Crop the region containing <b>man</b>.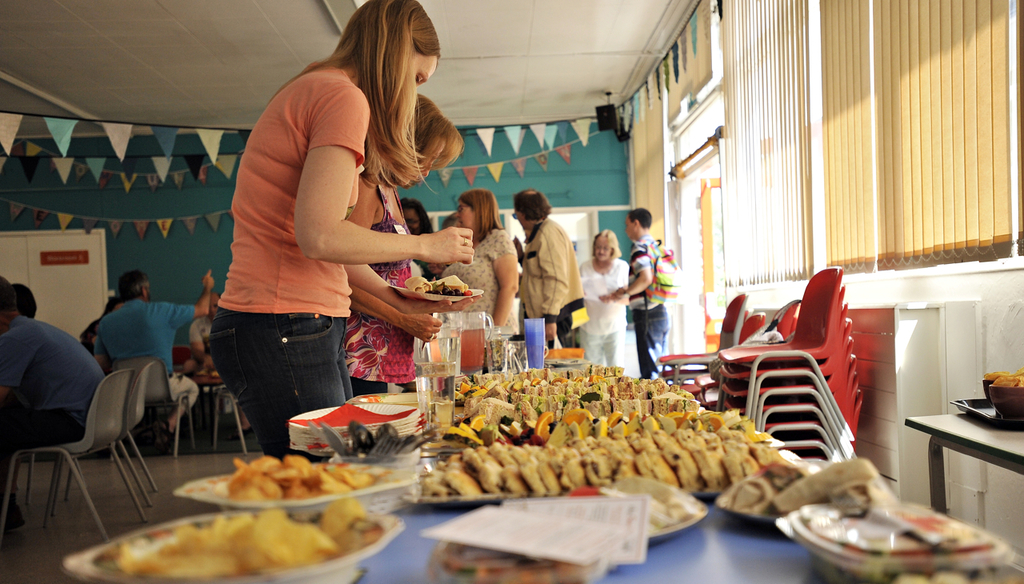
Crop region: [left=1, top=285, right=106, bottom=494].
